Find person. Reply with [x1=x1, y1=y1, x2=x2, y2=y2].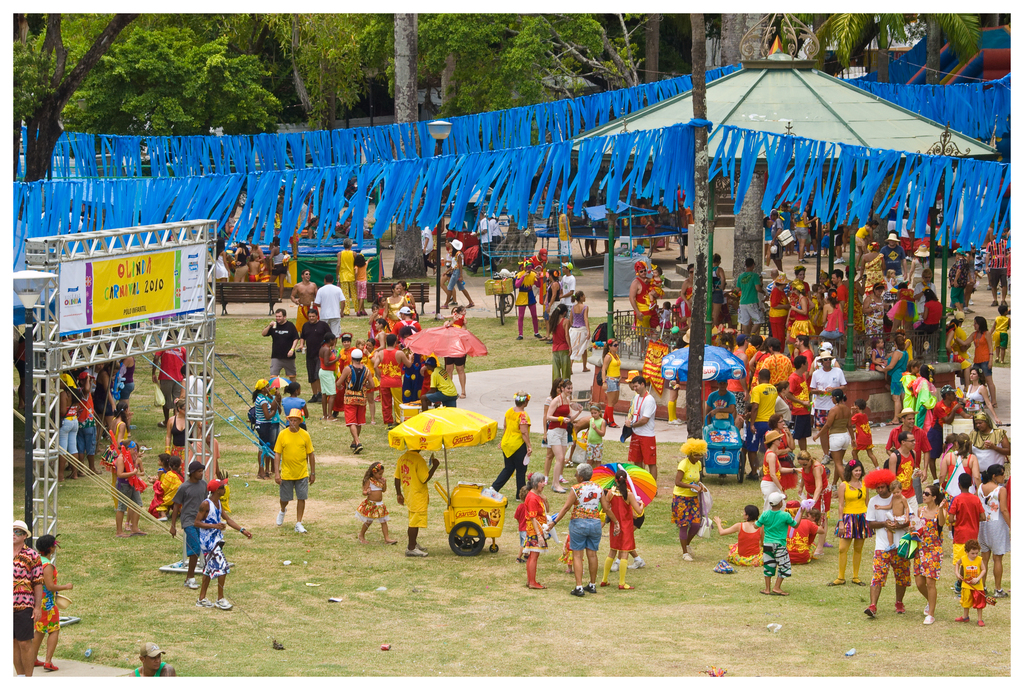
[x1=768, y1=274, x2=792, y2=350].
